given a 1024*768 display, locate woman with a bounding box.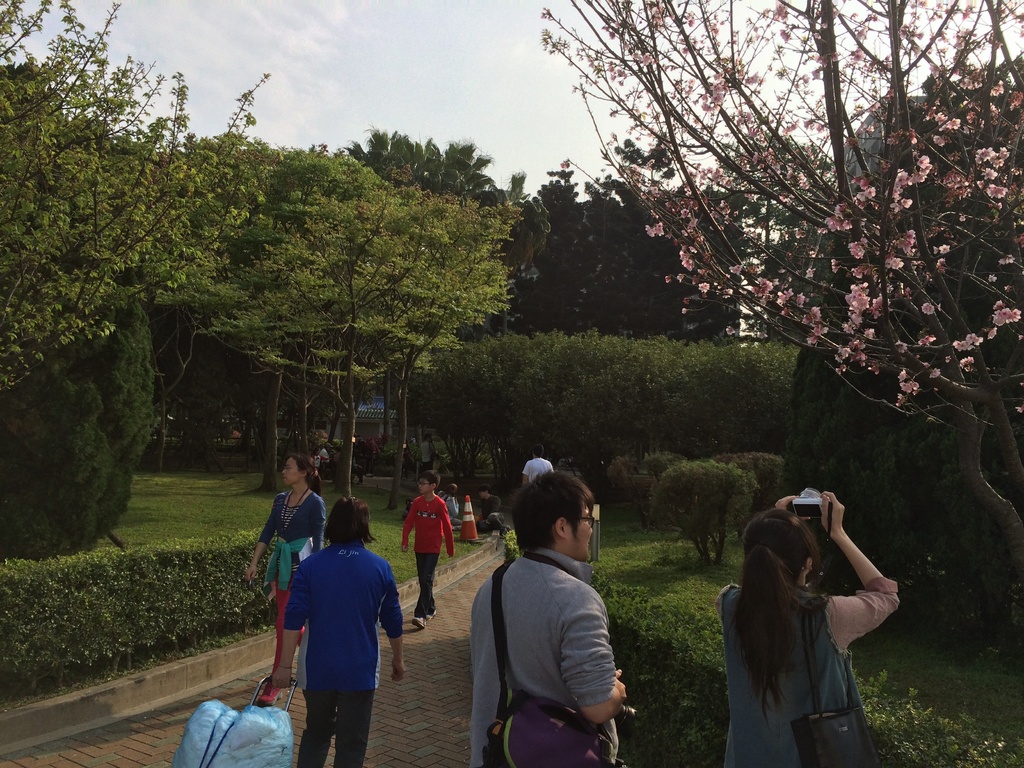
Located: select_region(244, 455, 326, 701).
